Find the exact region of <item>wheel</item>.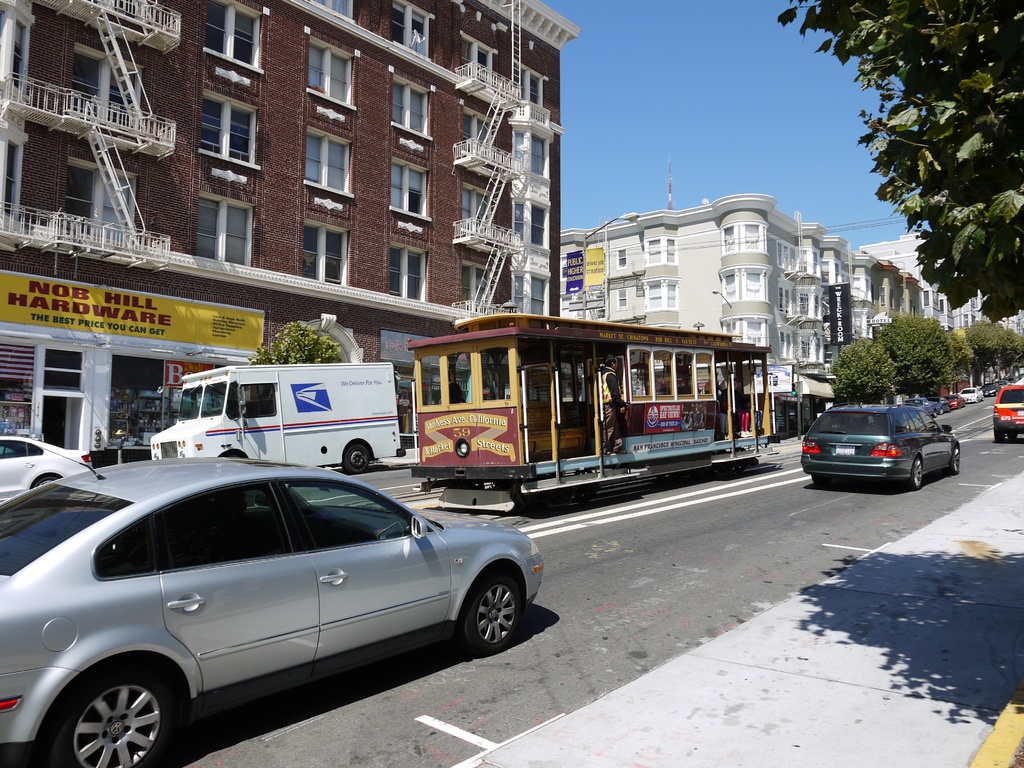
Exact region: Rect(1008, 433, 1017, 440).
